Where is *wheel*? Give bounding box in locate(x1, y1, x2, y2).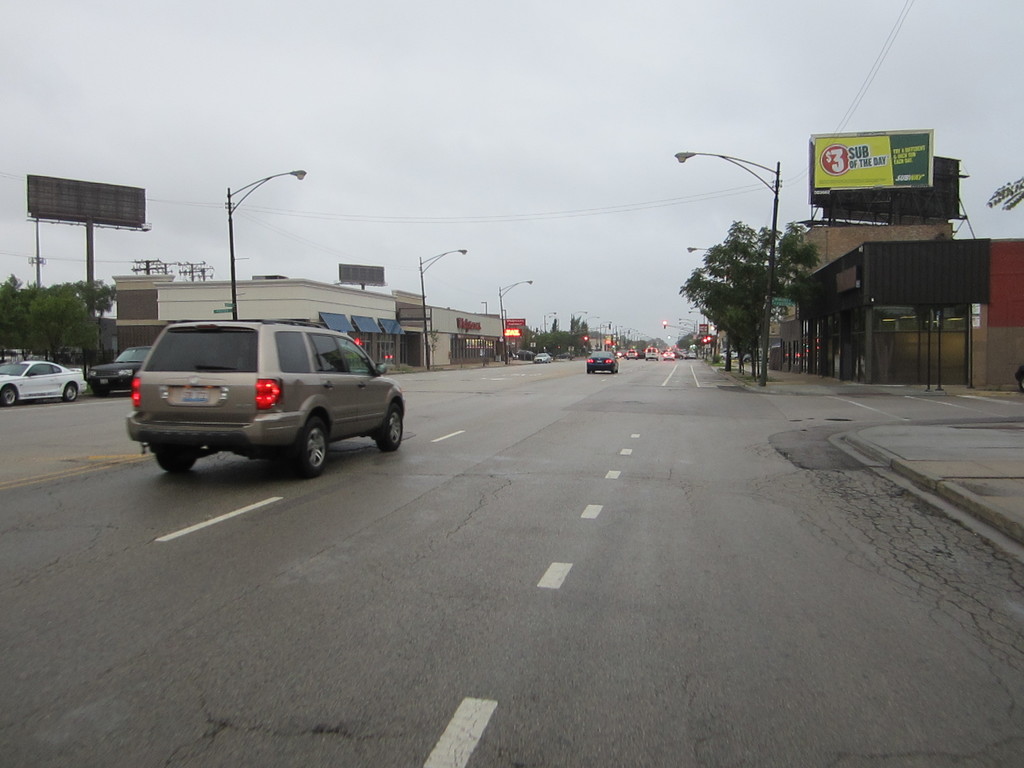
locate(287, 417, 328, 479).
